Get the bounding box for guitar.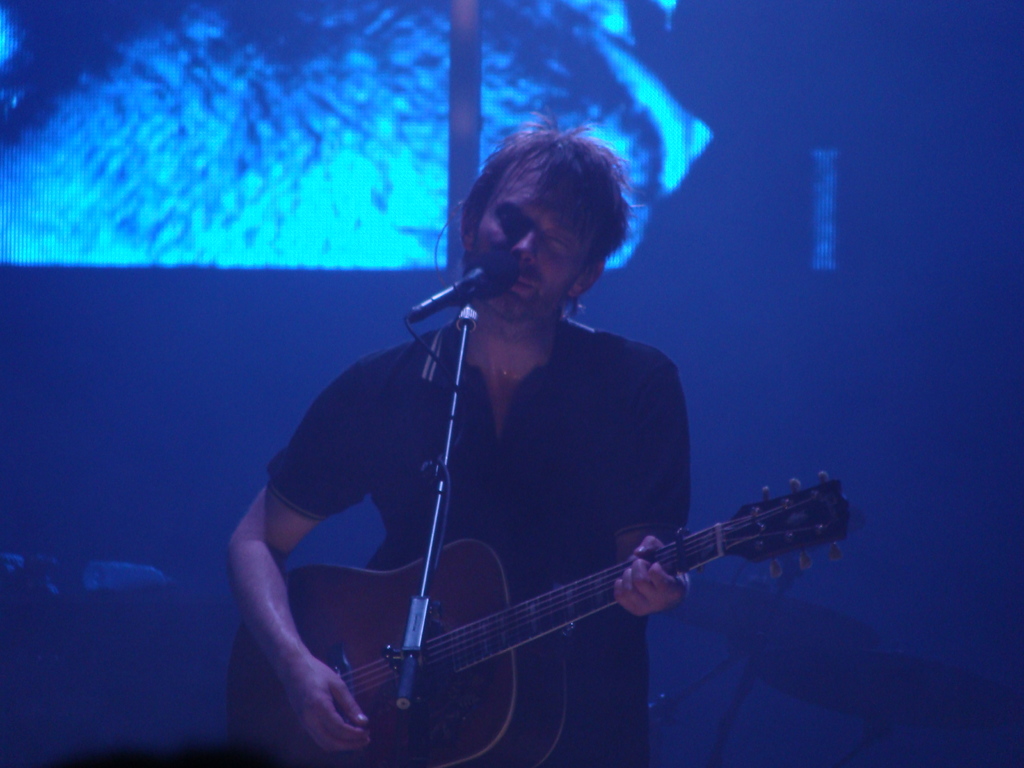
select_region(289, 461, 864, 758).
